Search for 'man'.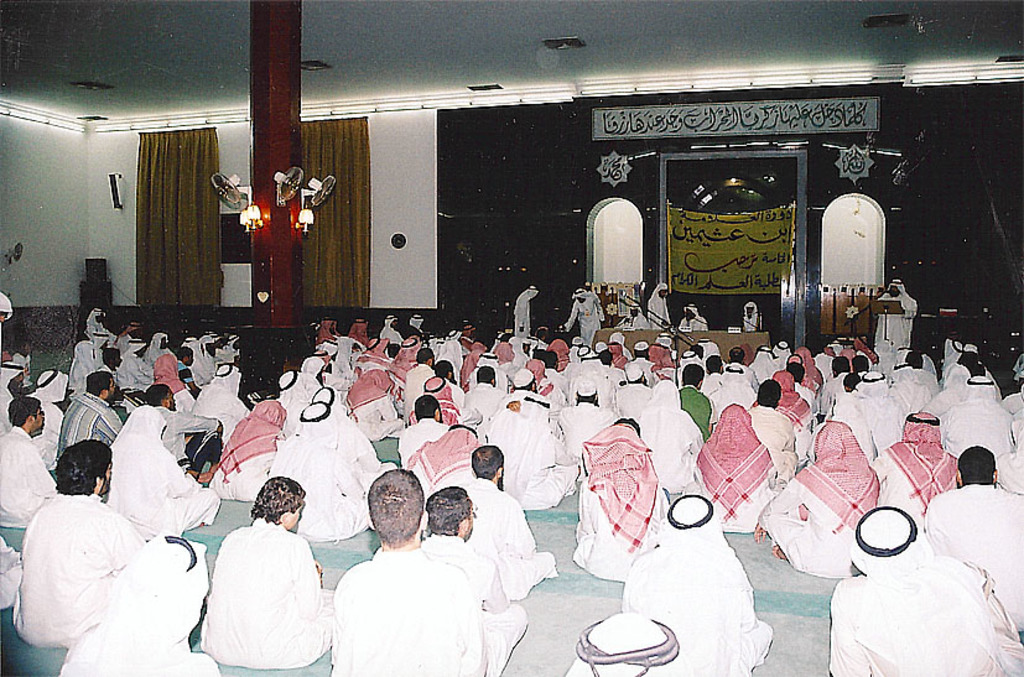
Found at select_region(267, 405, 381, 540).
